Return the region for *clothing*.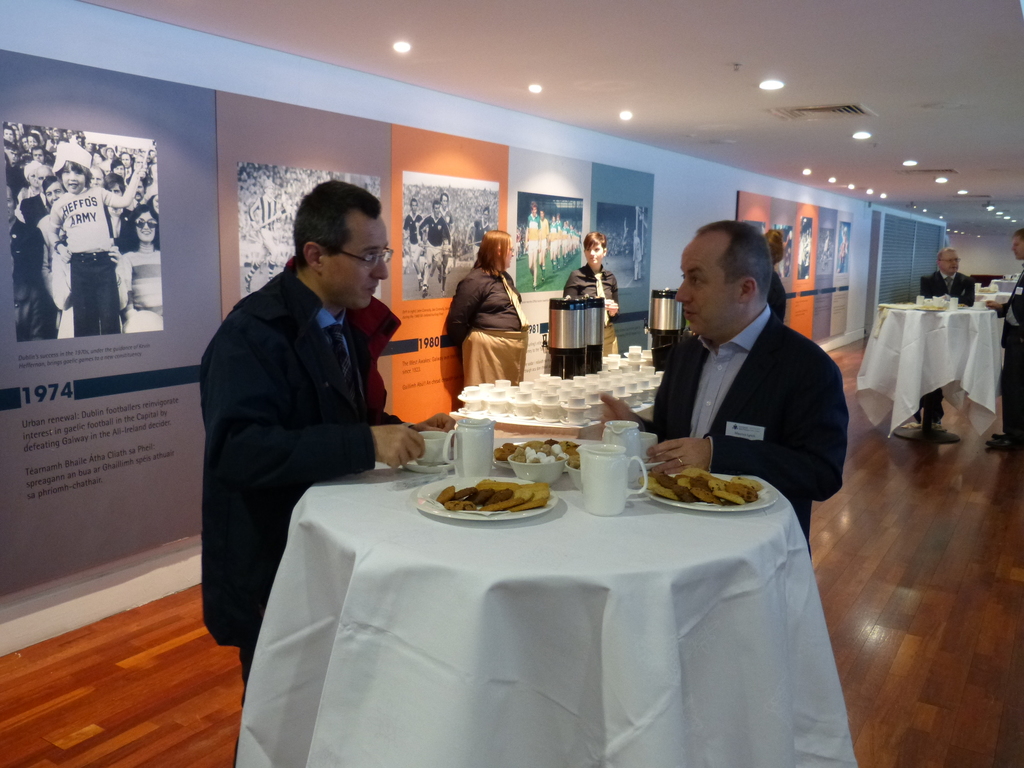
bbox(913, 270, 973, 424).
